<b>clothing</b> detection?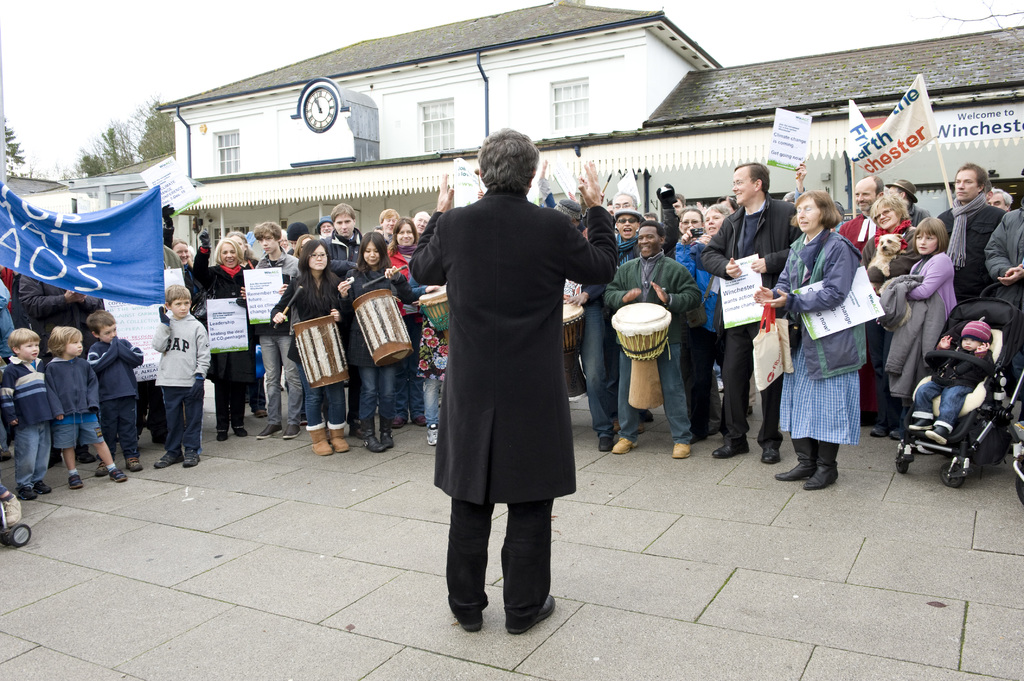
[162, 246, 188, 294]
